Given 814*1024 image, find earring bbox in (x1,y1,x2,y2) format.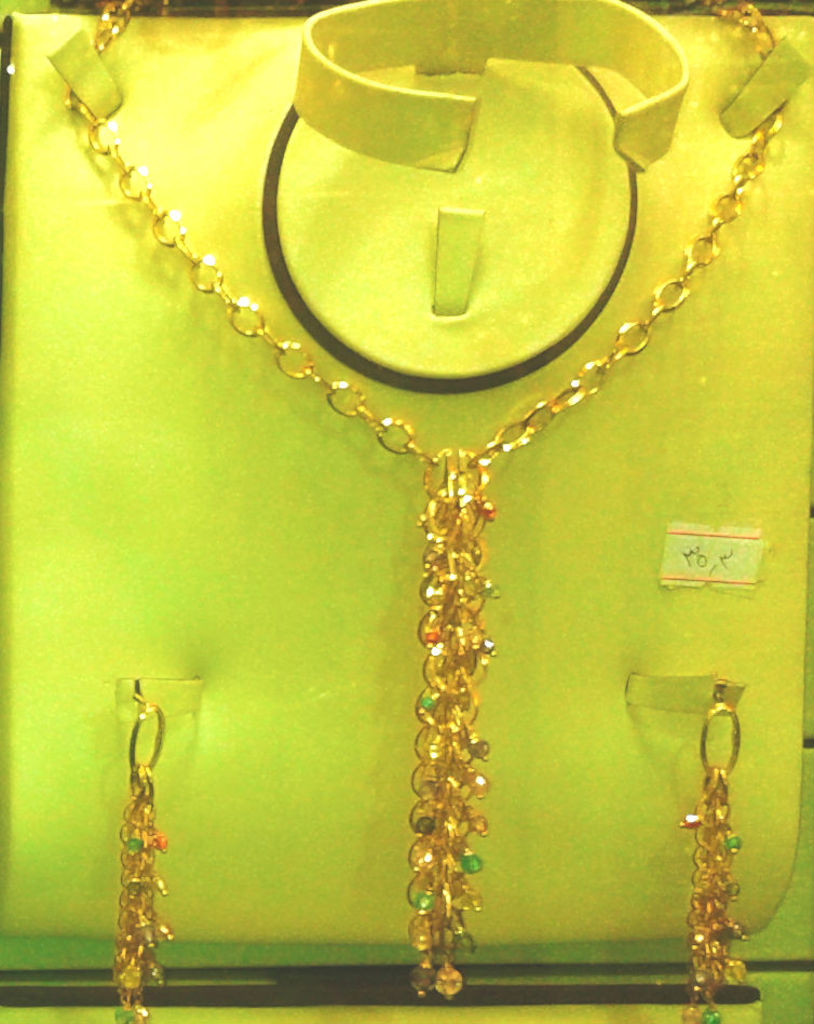
(682,676,749,1023).
